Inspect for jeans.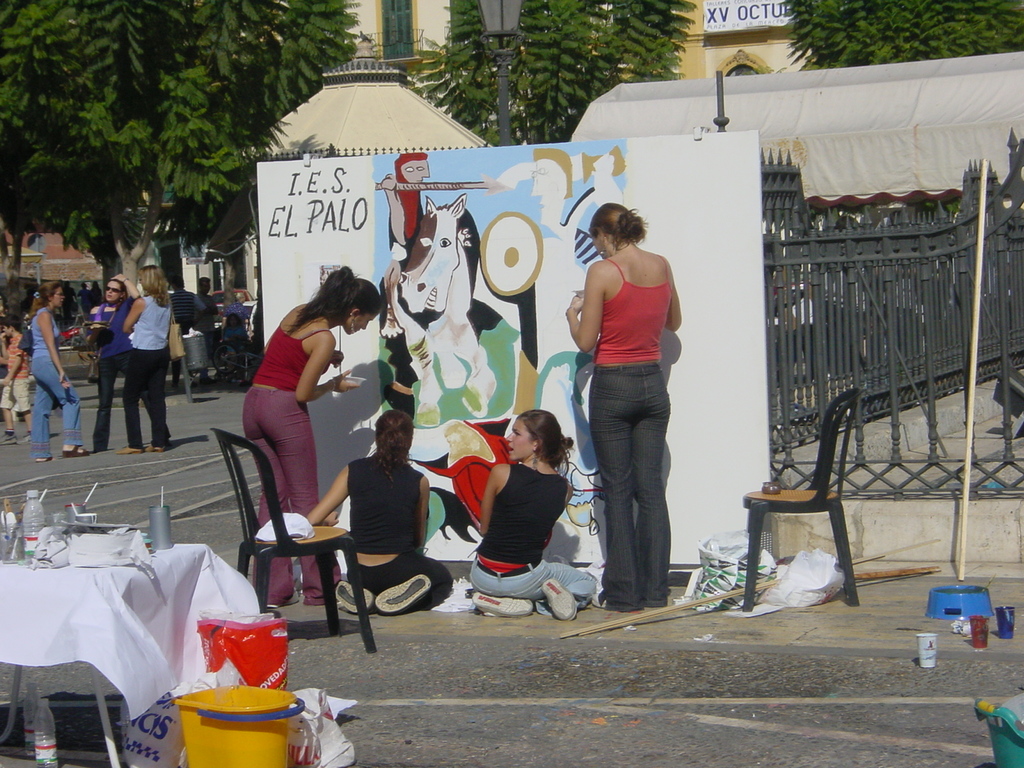
Inspection: region(468, 559, 599, 616).
